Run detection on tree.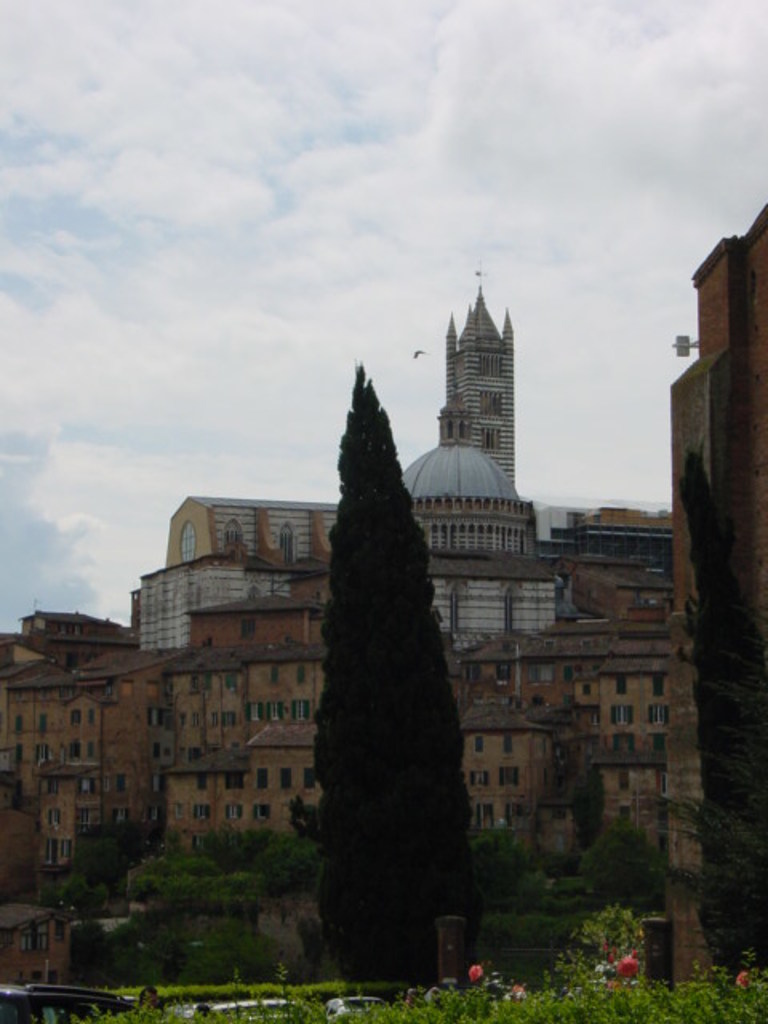
Result: (left=466, top=827, right=518, bottom=915).
